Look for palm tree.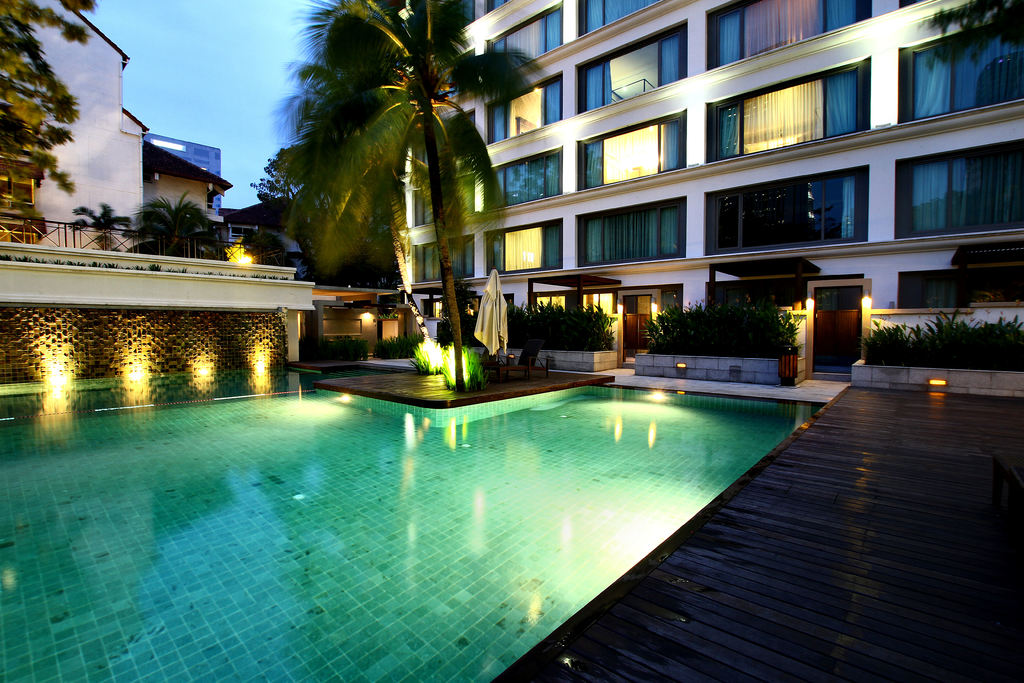
Found: [left=282, top=15, right=504, bottom=349].
